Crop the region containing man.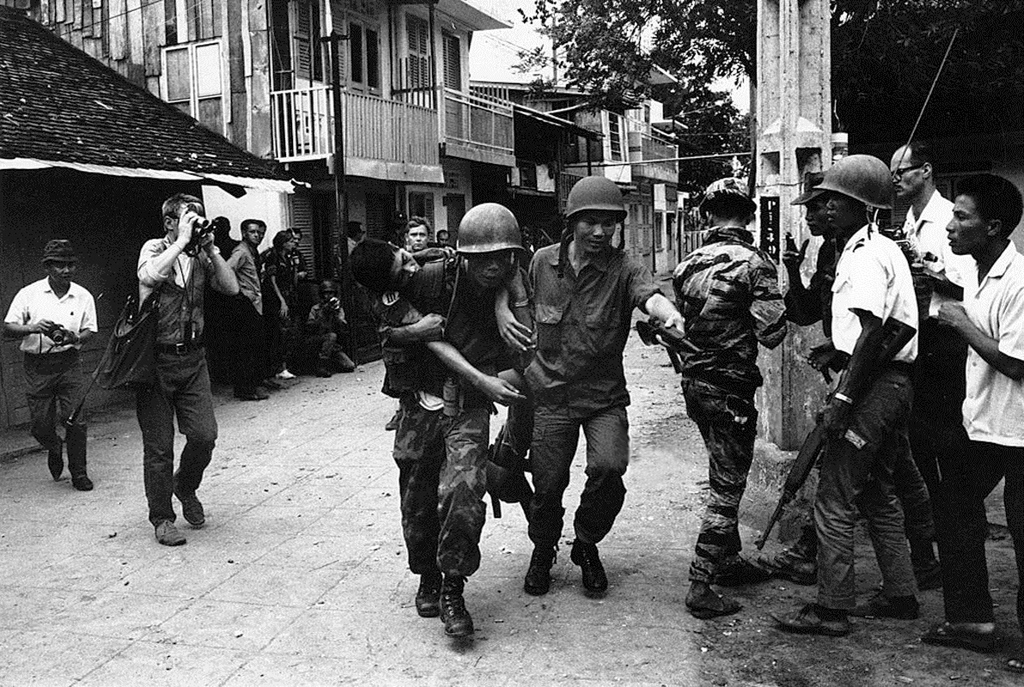
Crop region: <box>522,172,681,593</box>.
